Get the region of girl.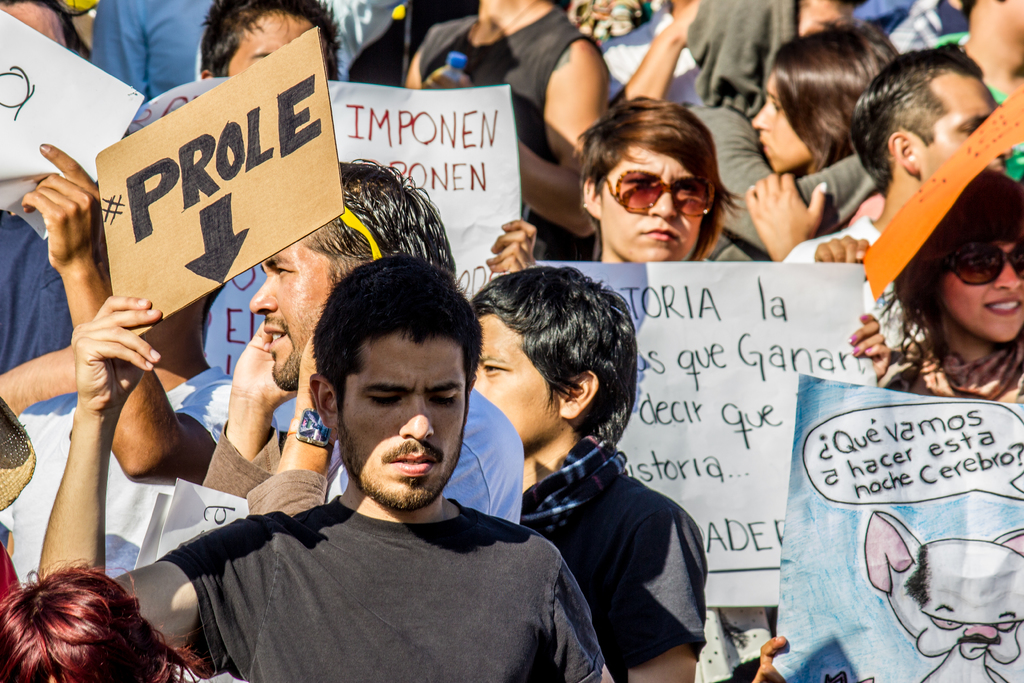
detection(879, 167, 1023, 402).
